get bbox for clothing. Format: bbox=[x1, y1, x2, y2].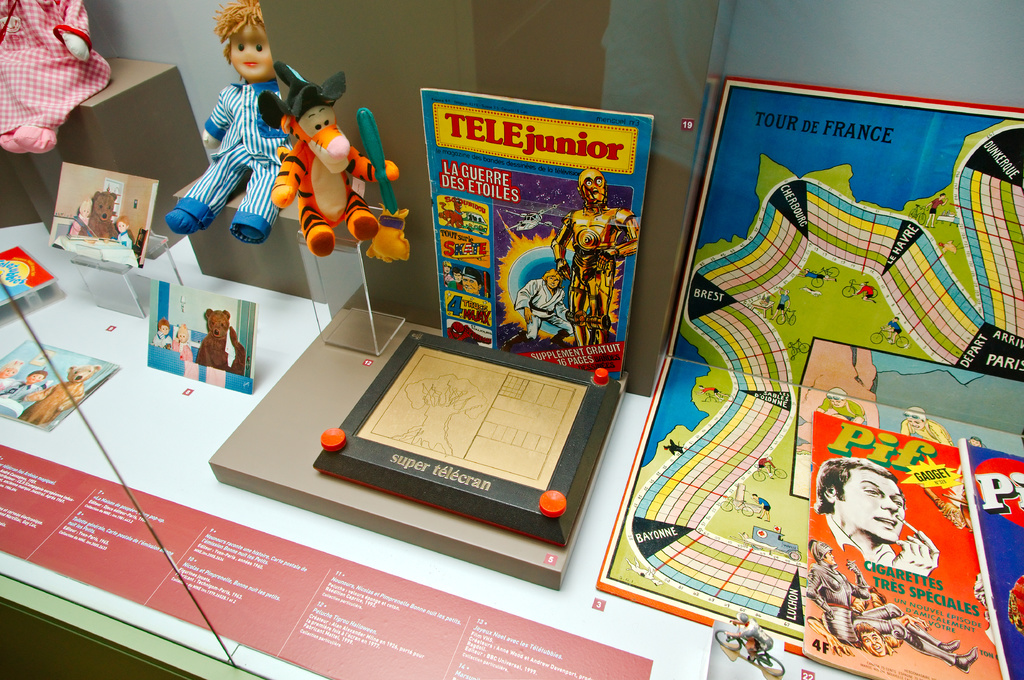
bbox=[556, 201, 644, 344].
